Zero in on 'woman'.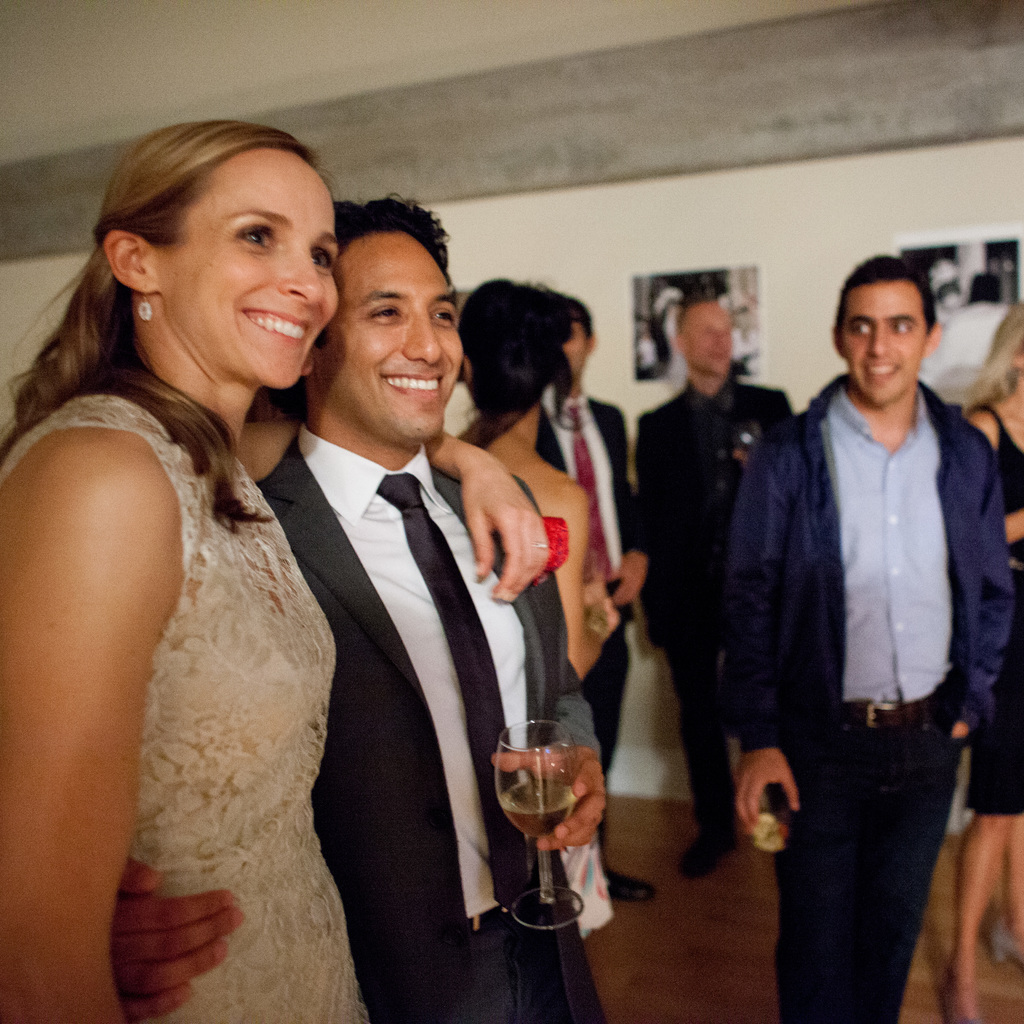
Zeroed in: (x1=11, y1=118, x2=387, y2=1016).
